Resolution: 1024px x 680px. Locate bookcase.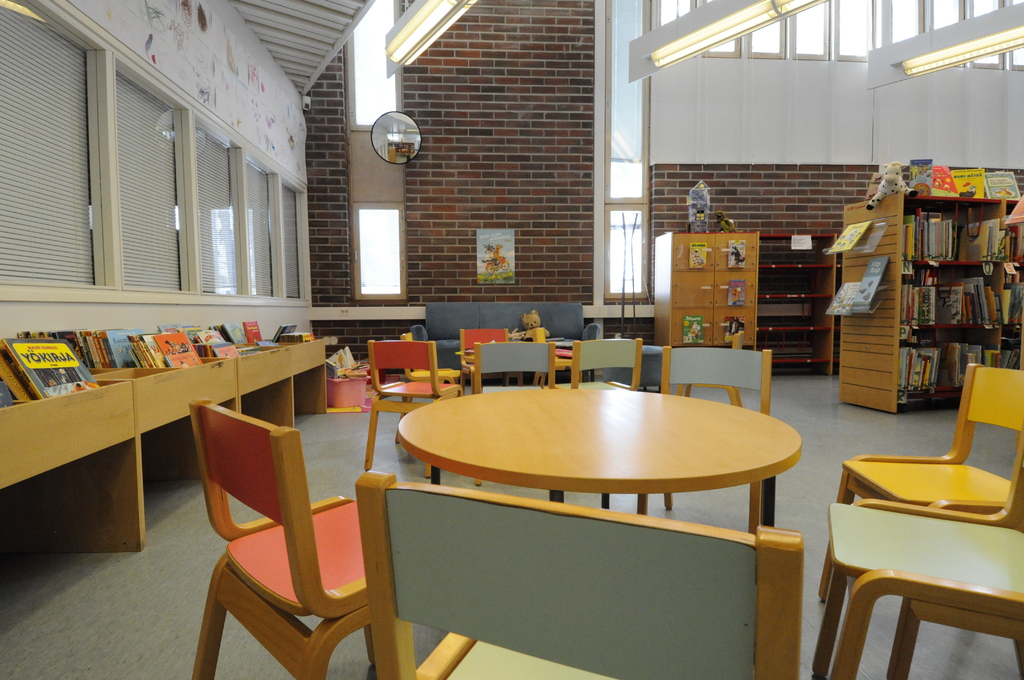
detection(834, 179, 1012, 429).
